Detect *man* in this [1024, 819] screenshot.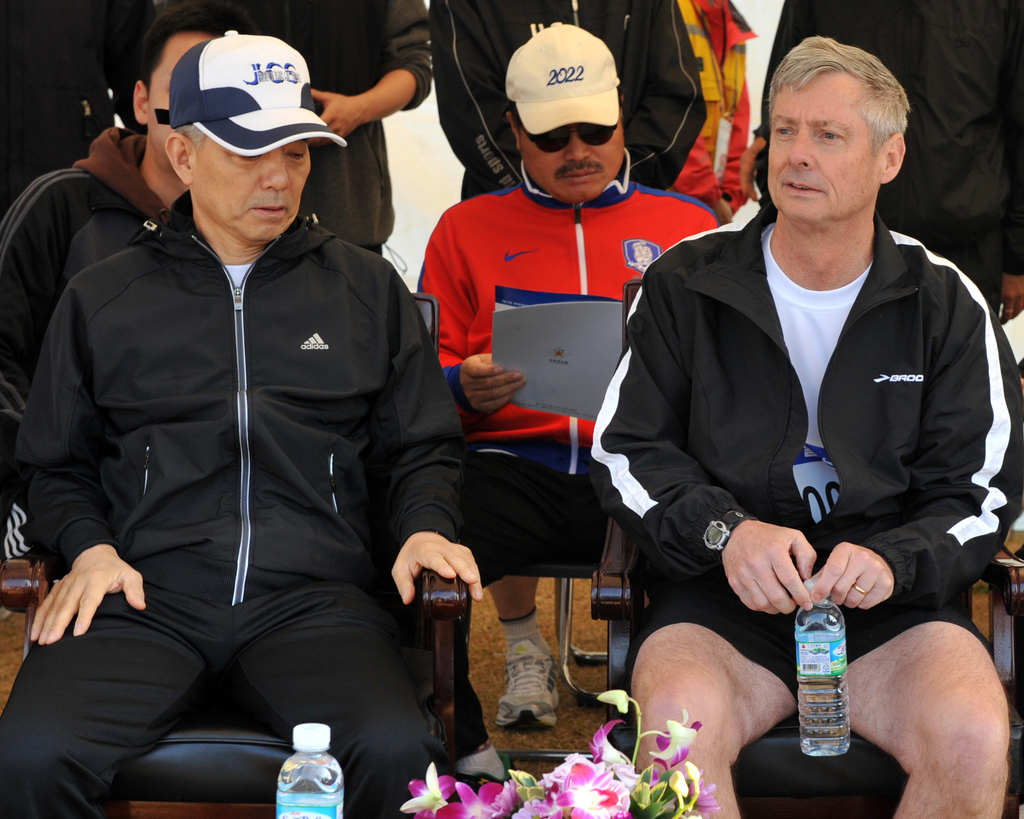
Detection: bbox=(405, 21, 732, 730).
